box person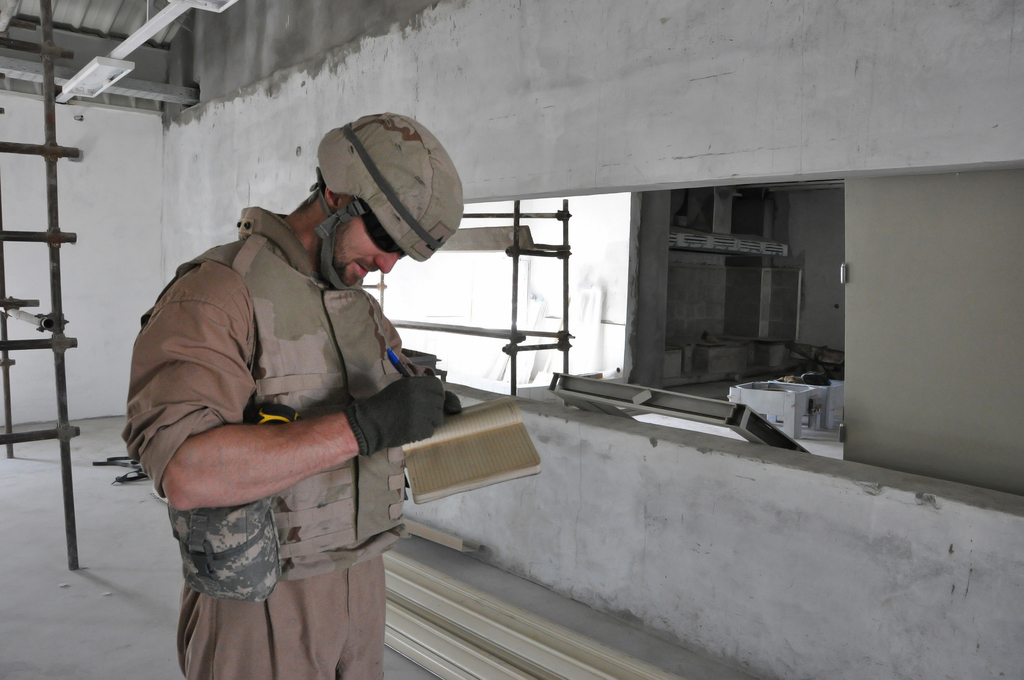
bbox=[113, 108, 481, 679]
